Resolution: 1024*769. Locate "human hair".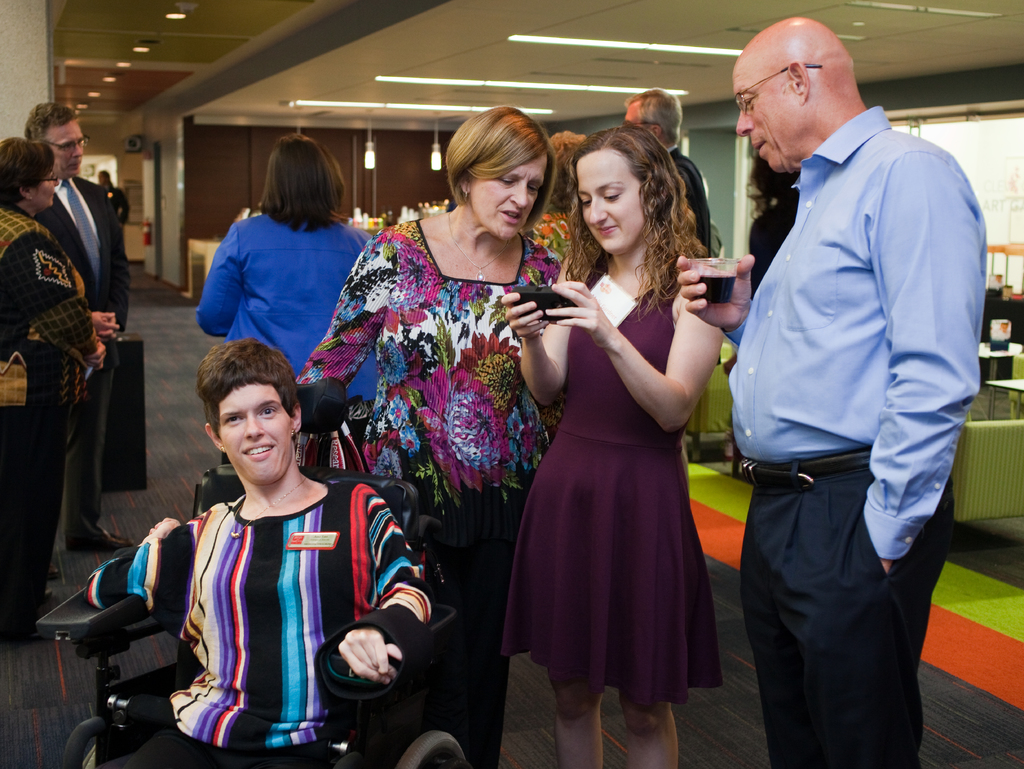
<bbox>195, 334, 300, 443</bbox>.
